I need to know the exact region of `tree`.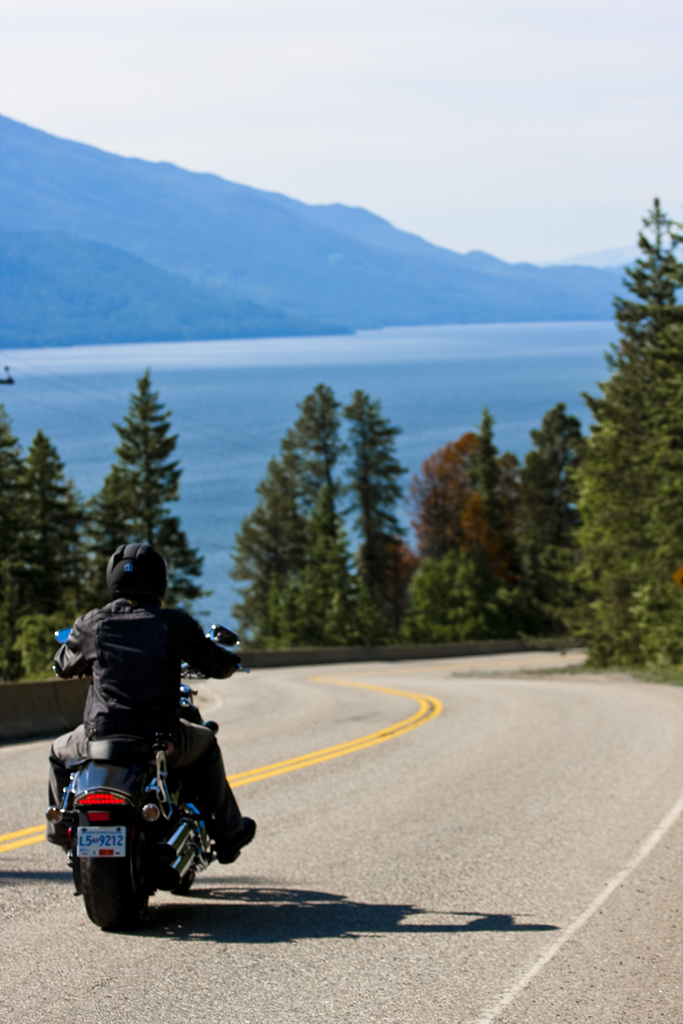
Region: <bbox>0, 398, 102, 644</bbox>.
